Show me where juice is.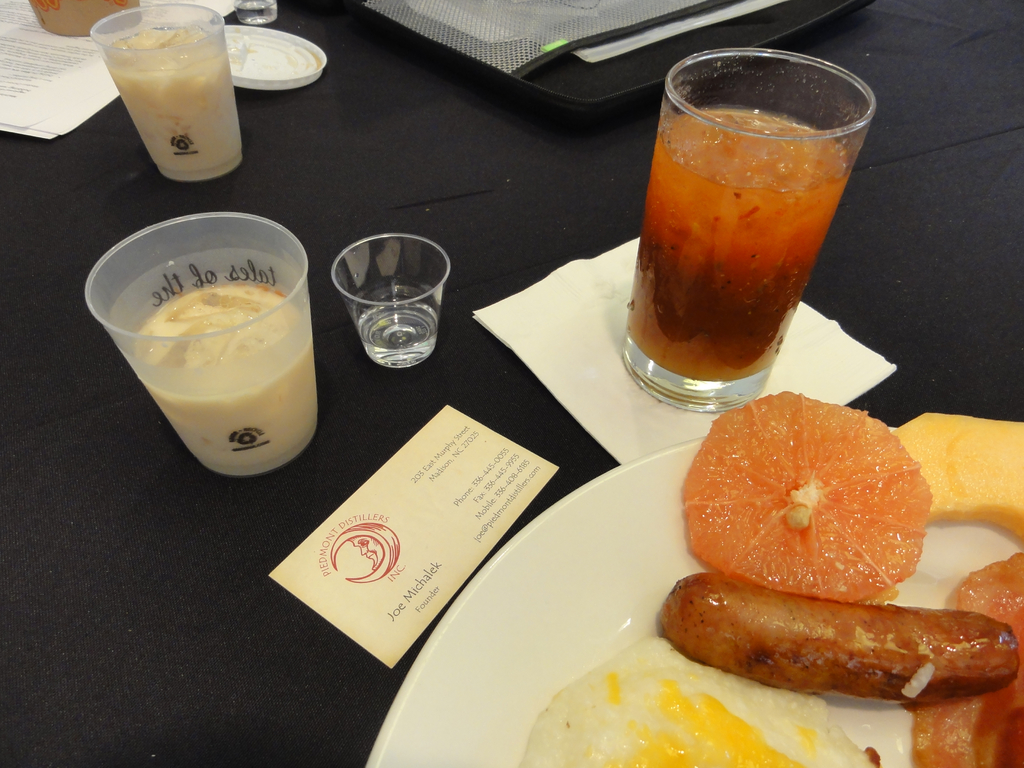
juice is at Rect(129, 285, 312, 474).
